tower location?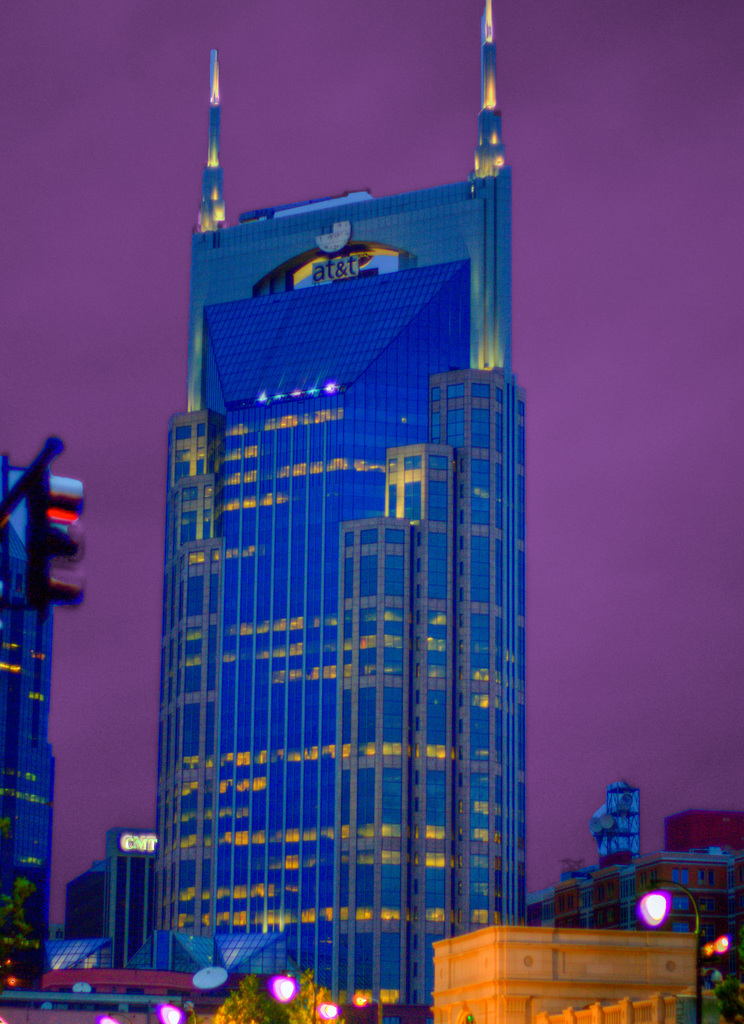
x1=594 y1=778 x2=641 y2=858
